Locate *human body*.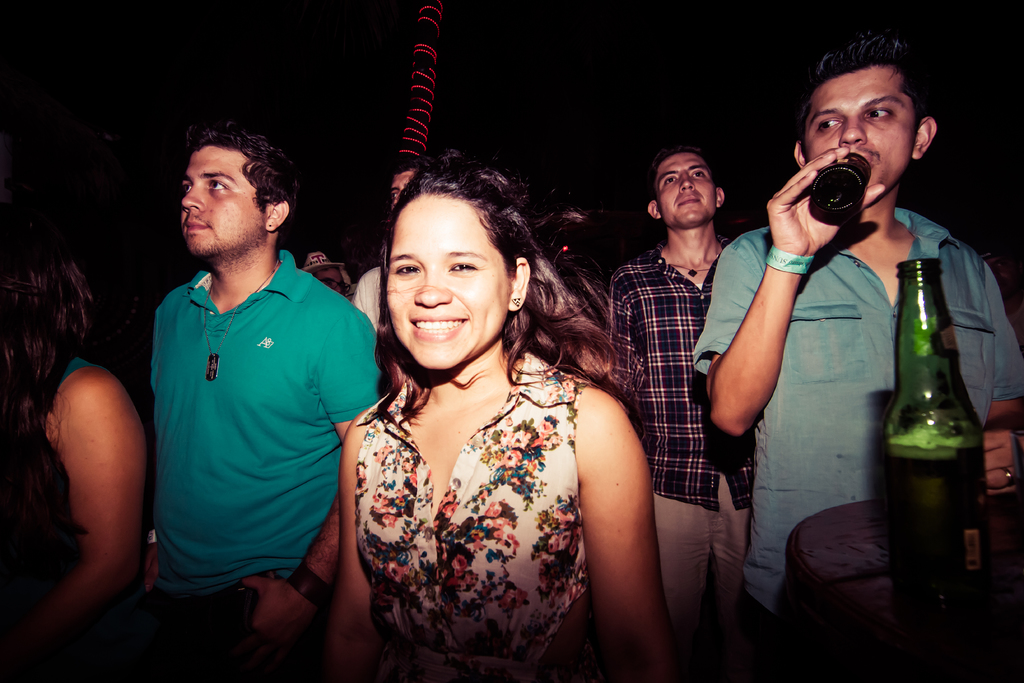
Bounding box: bbox=(698, 17, 1023, 682).
